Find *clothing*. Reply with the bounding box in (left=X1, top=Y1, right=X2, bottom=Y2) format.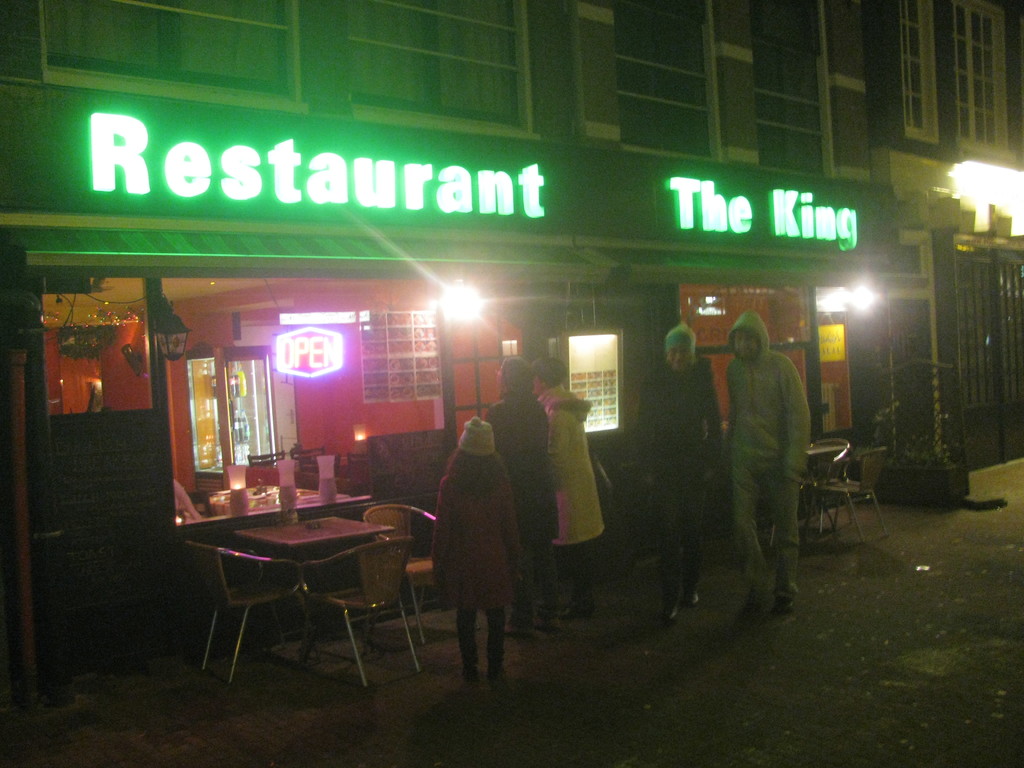
(left=432, top=419, right=530, bottom=669).
